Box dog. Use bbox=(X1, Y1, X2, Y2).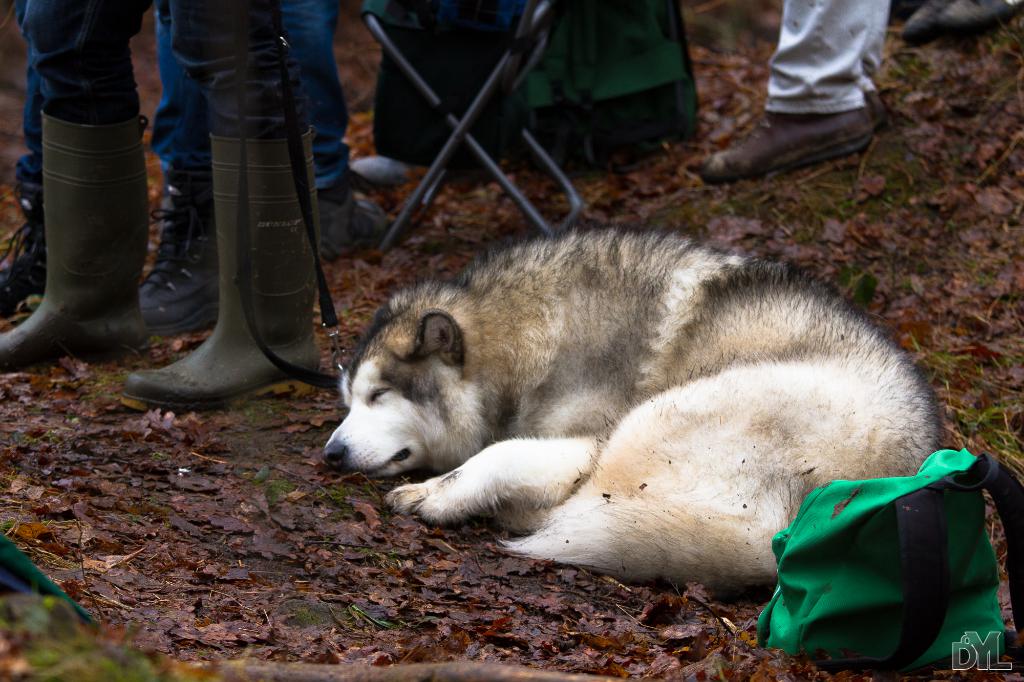
bbox=(323, 224, 950, 603).
